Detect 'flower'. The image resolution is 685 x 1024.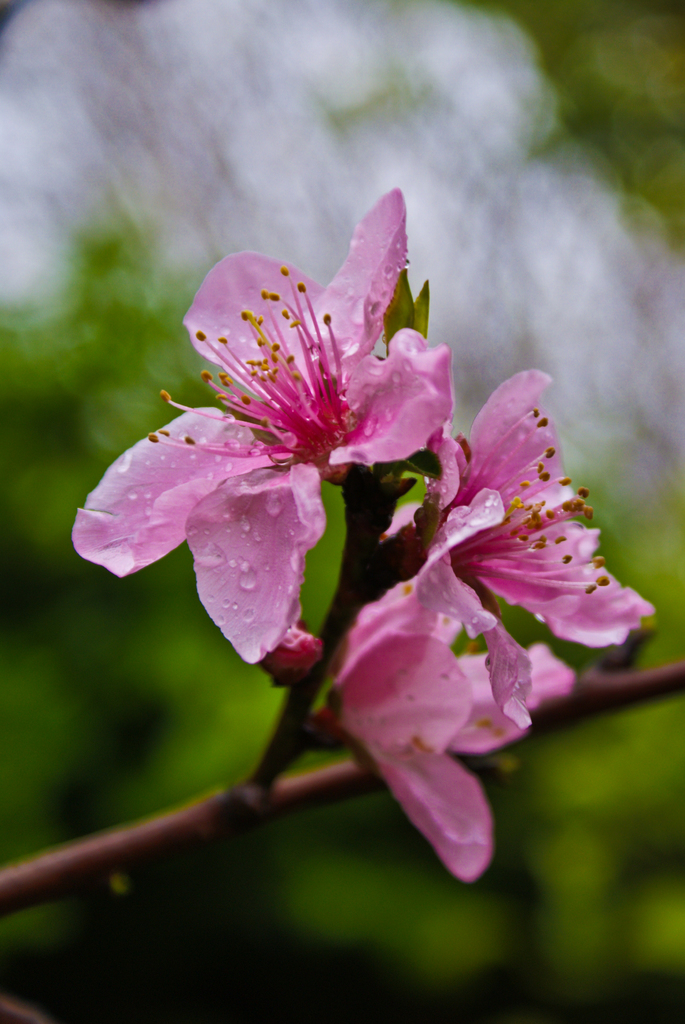
[x1=388, y1=367, x2=659, y2=646].
